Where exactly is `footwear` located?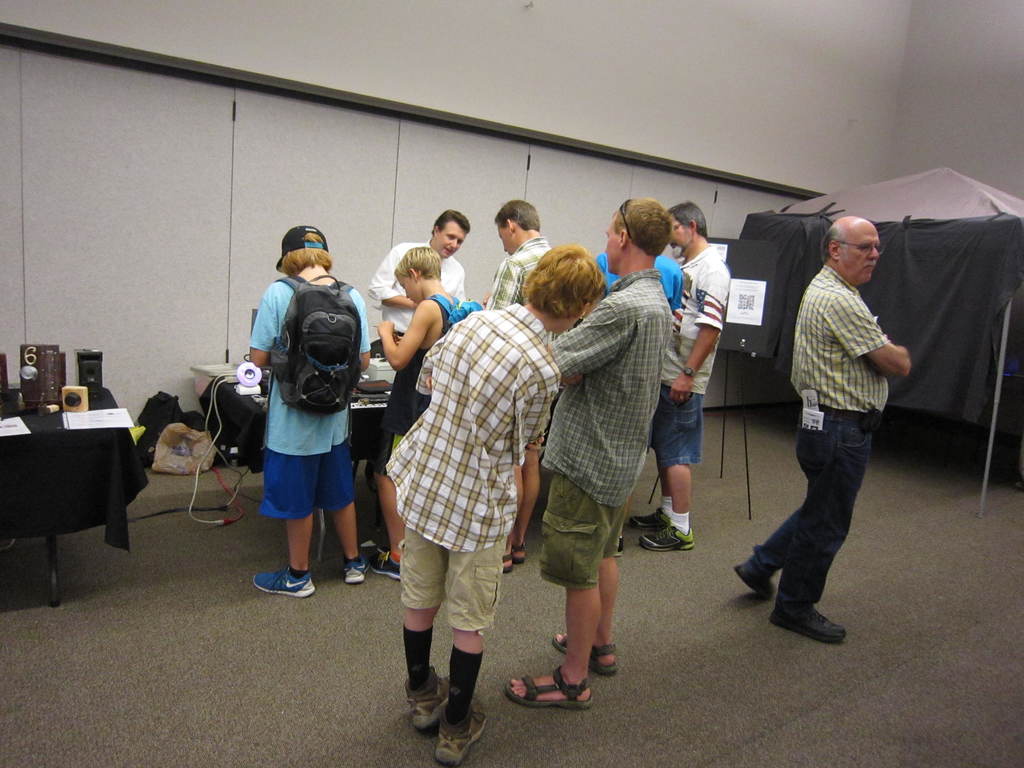
Its bounding box is locate(435, 696, 486, 767).
